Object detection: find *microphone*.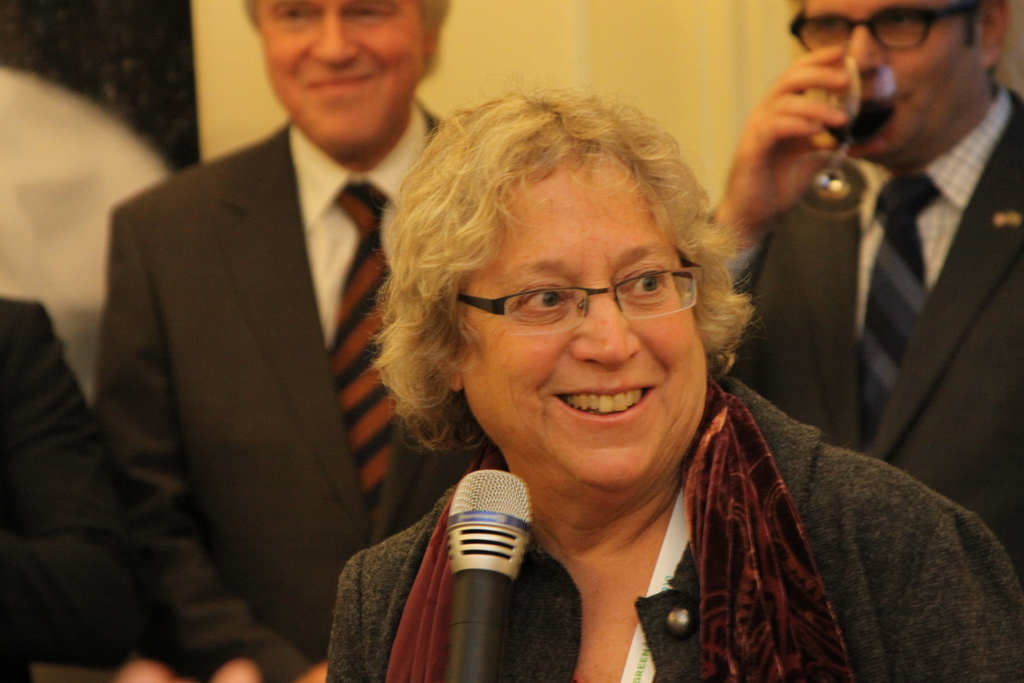
407/470/564/653.
